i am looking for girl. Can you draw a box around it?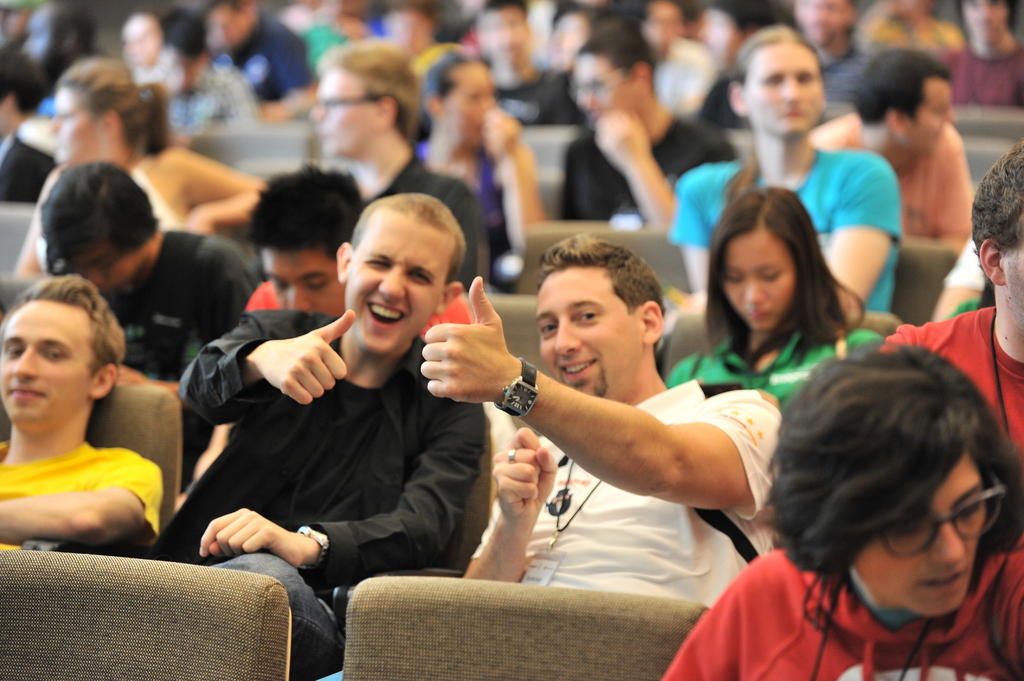
Sure, the bounding box is crop(666, 349, 1023, 677).
